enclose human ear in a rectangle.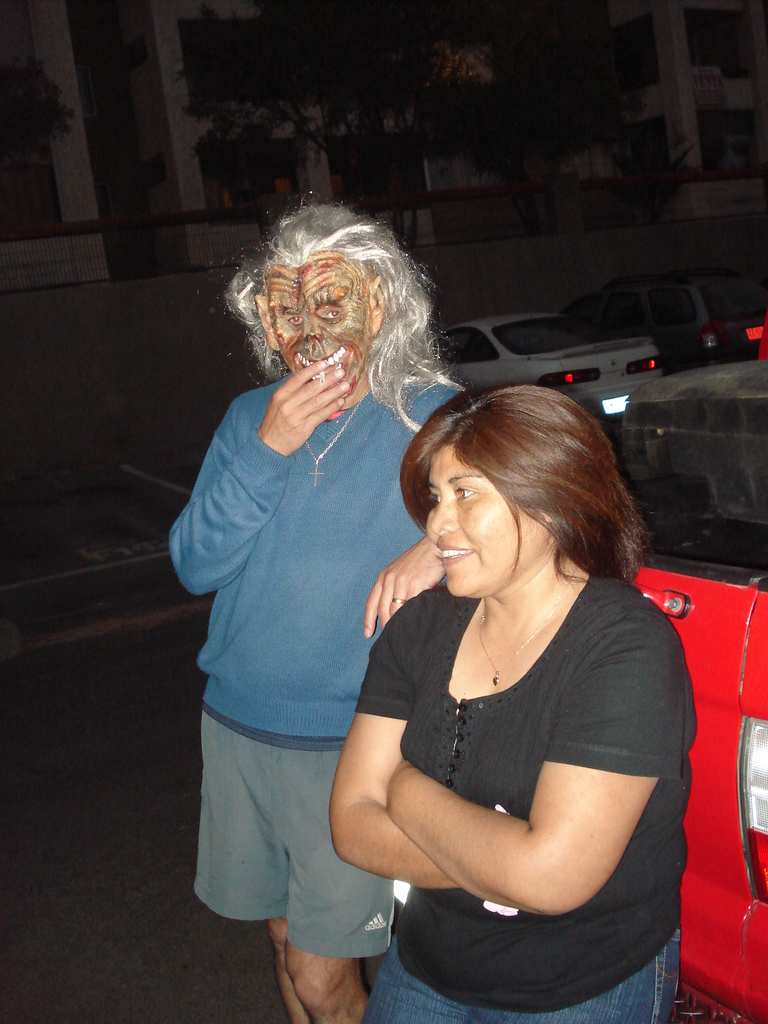
[left=543, top=512, right=556, bottom=526].
